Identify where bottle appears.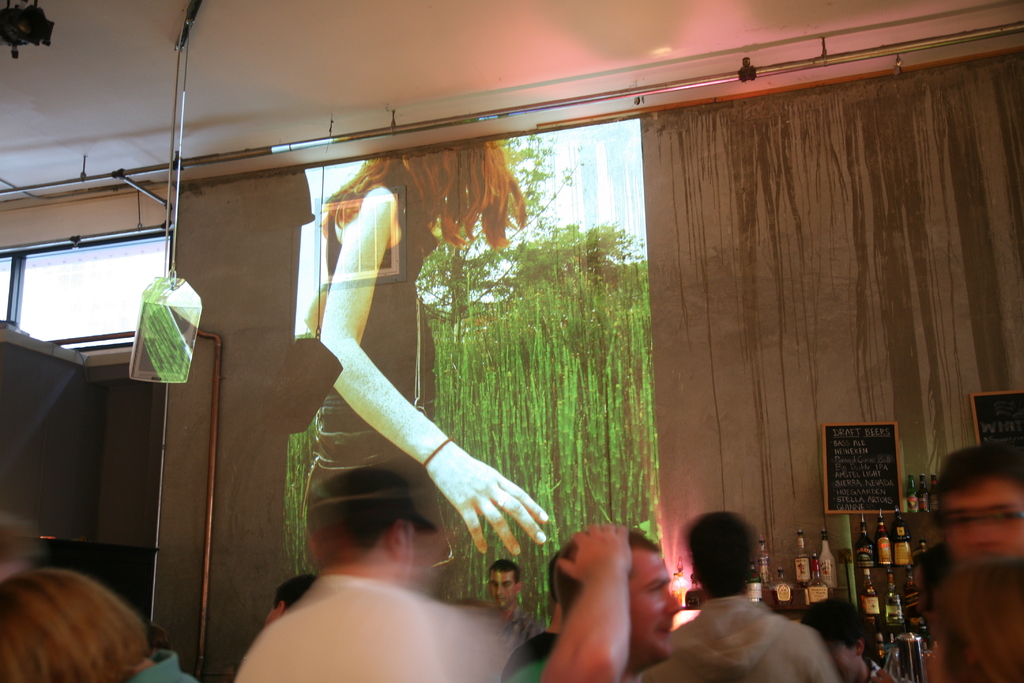
Appears at [767, 563, 792, 614].
